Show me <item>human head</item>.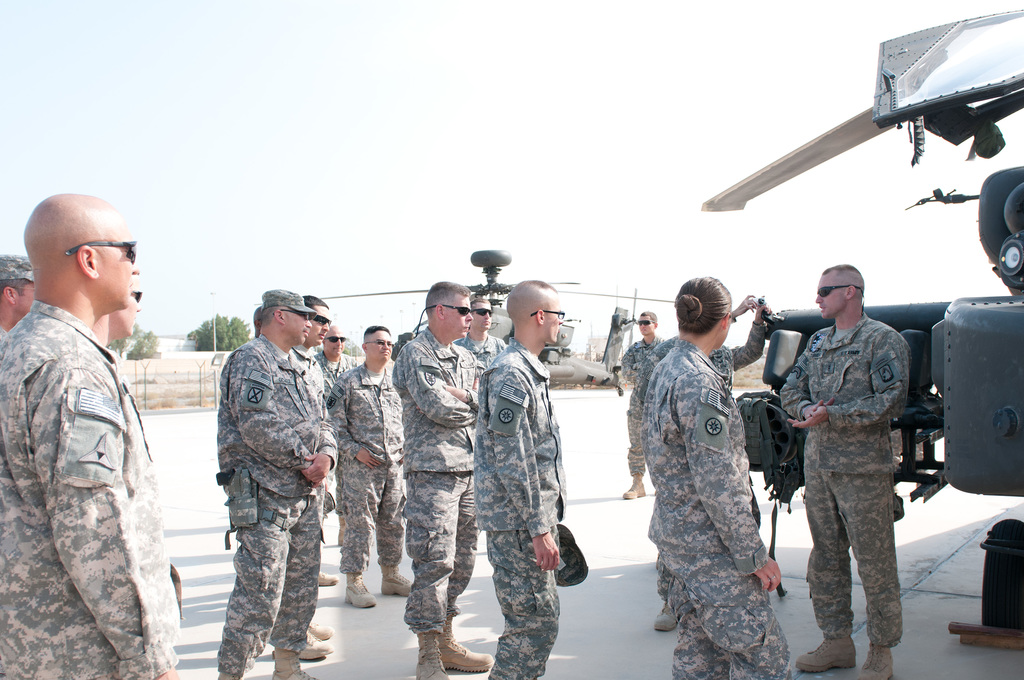
<item>human head</item> is here: left=298, top=293, right=331, bottom=346.
